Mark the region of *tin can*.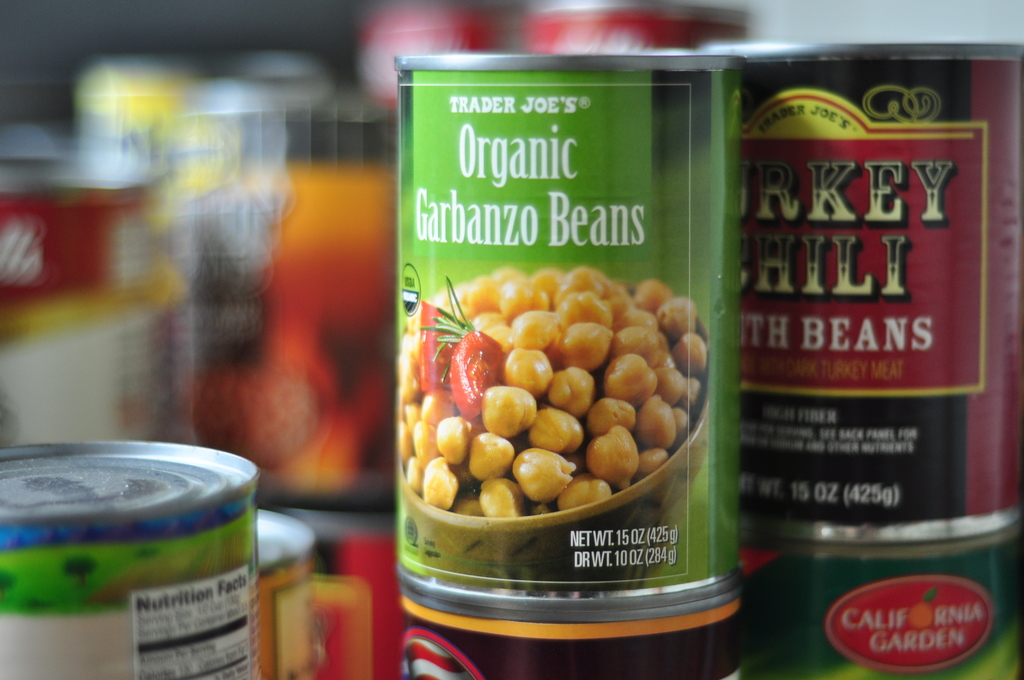
Region: Rect(390, 49, 745, 622).
